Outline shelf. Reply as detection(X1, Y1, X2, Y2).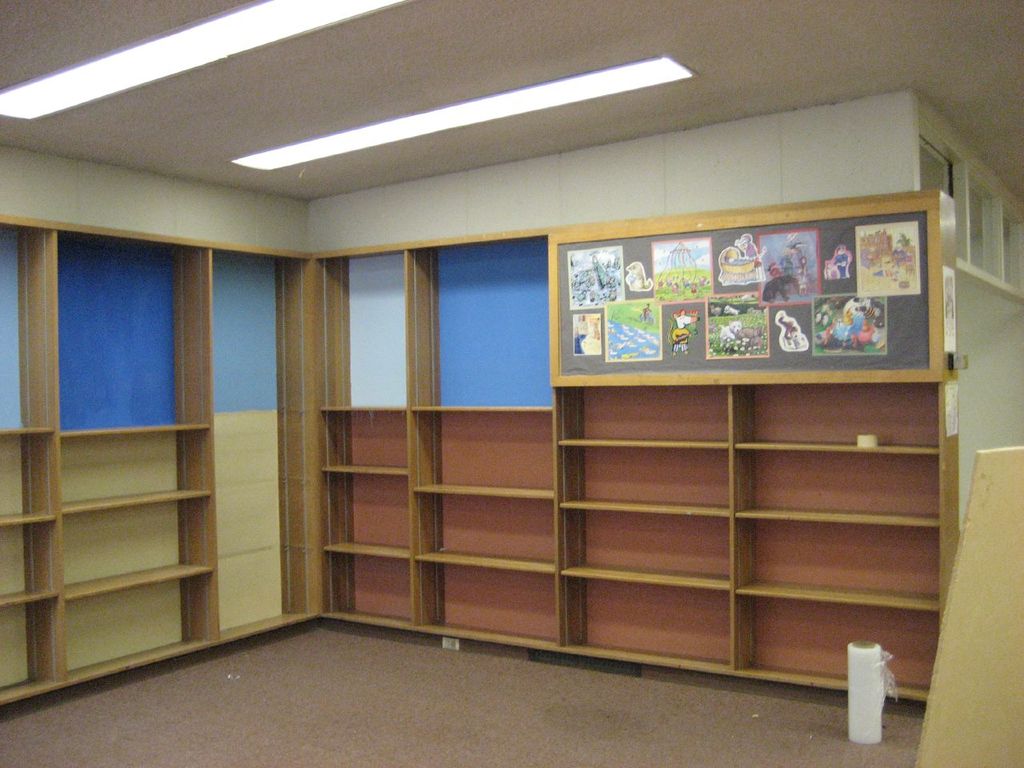
detection(412, 396, 555, 496).
